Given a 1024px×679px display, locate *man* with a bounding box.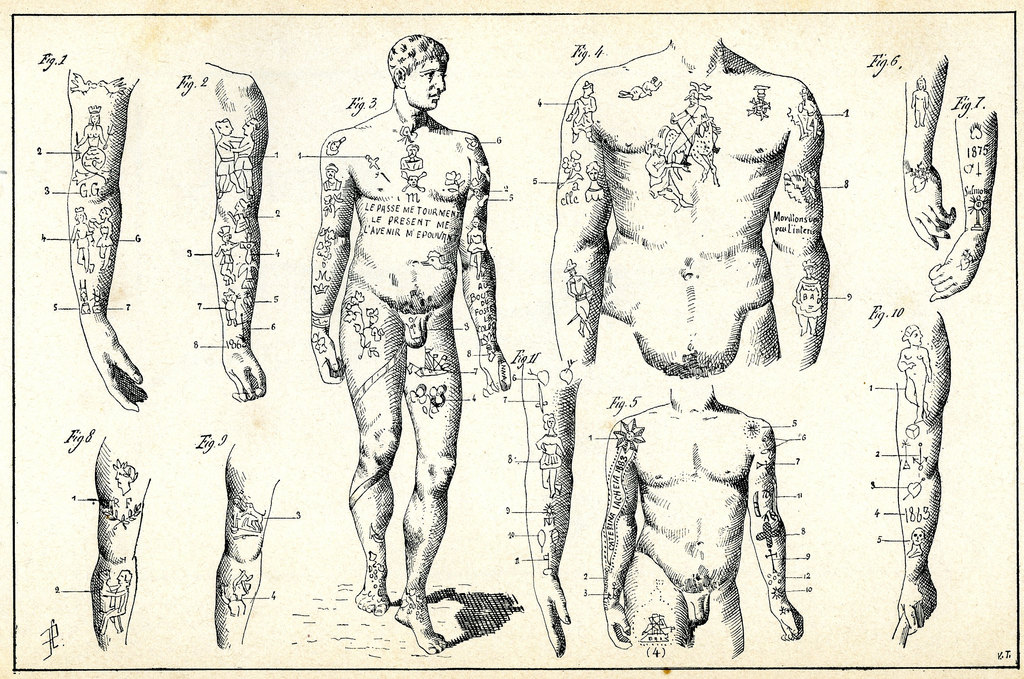
Located: (left=303, top=29, right=502, bottom=678).
